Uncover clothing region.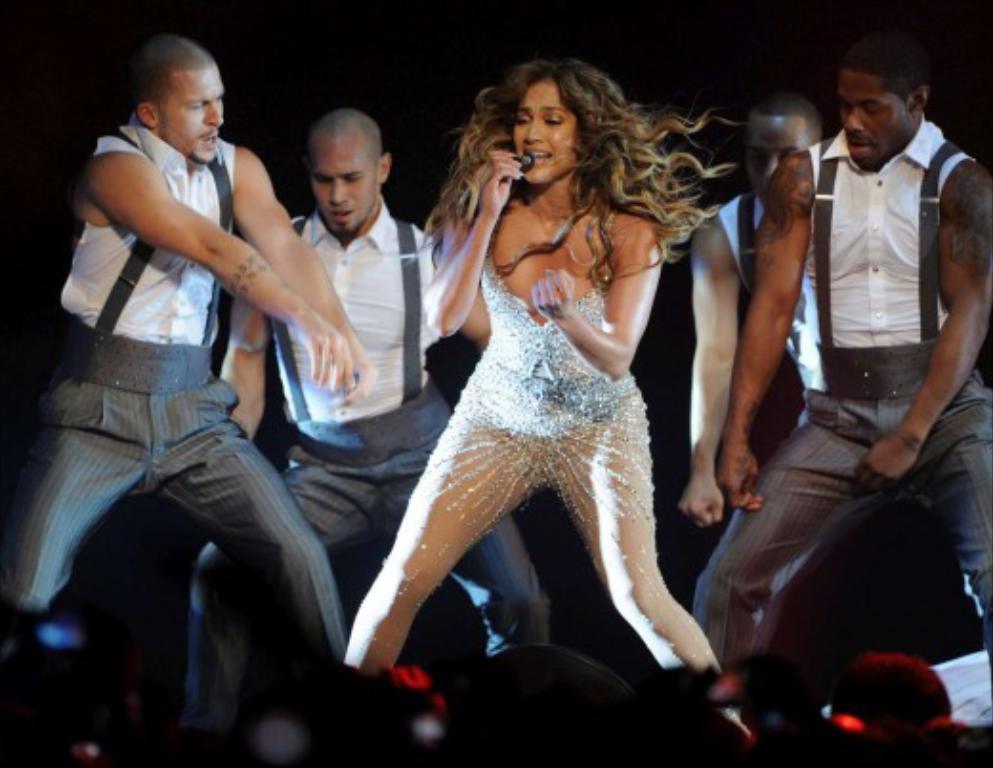
Uncovered: [342, 243, 724, 680].
